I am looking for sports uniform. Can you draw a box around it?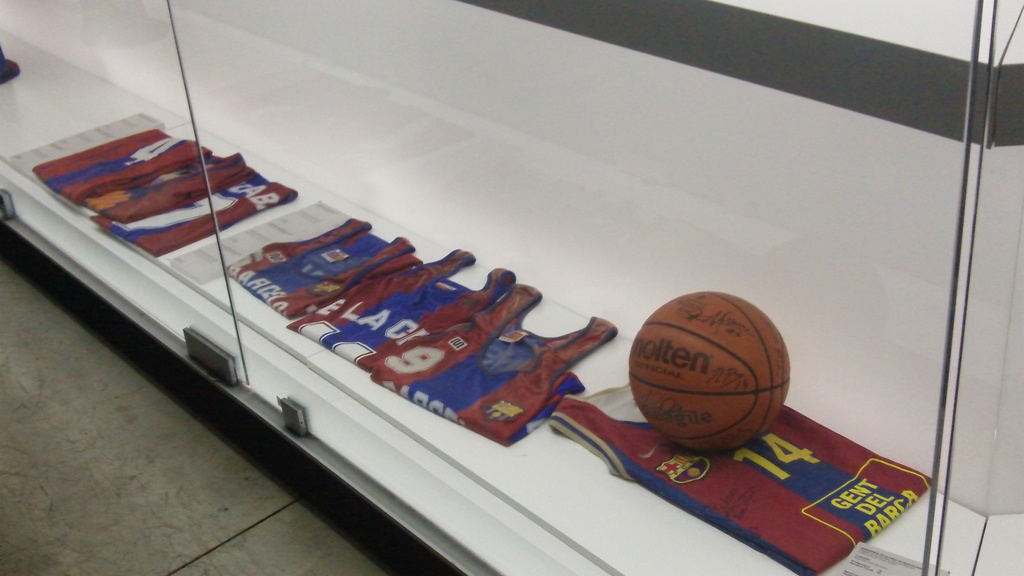
Sure, the bounding box is [left=369, top=282, right=607, bottom=448].
